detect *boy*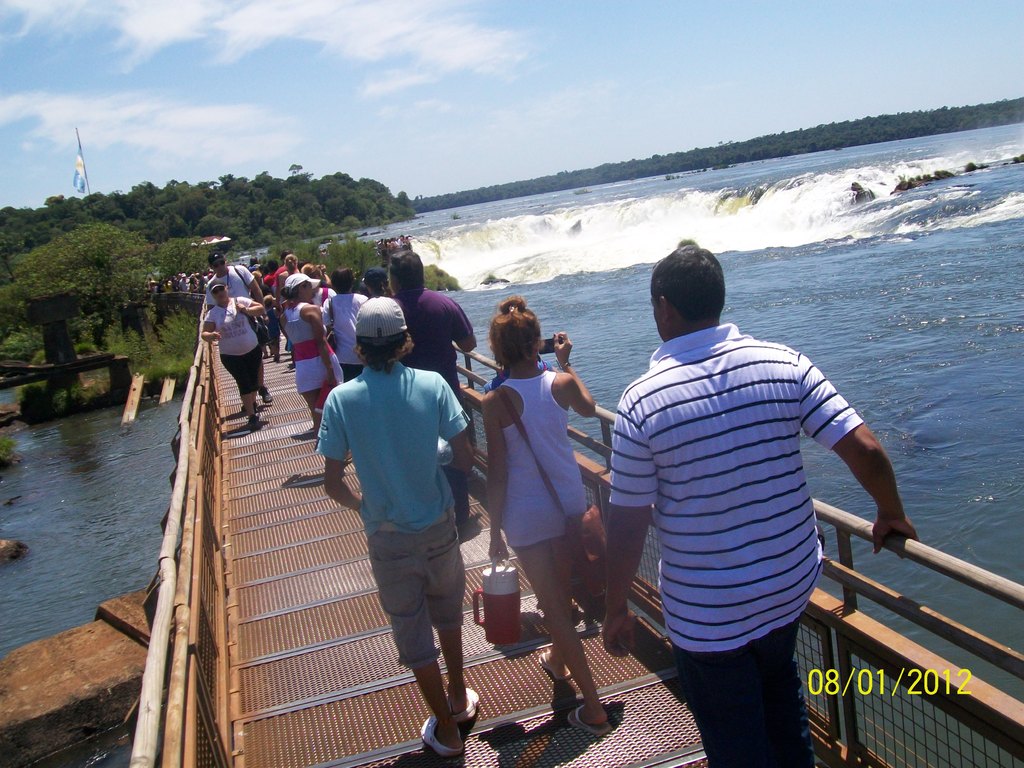
l=260, t=286, r=289, b=367
